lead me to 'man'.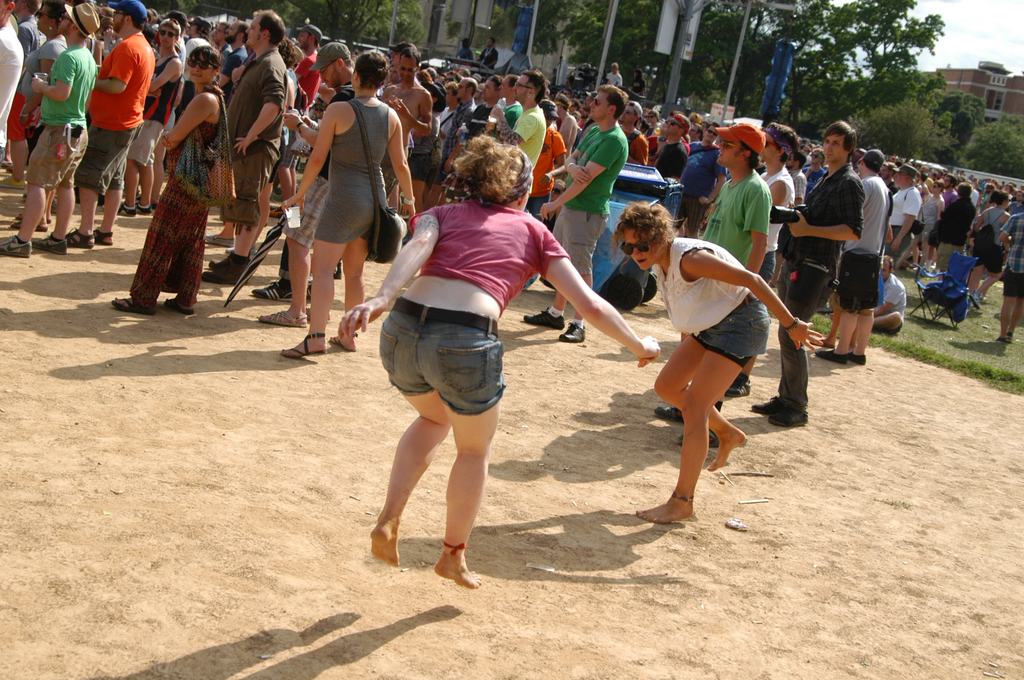
Lead to box(470, 33, 499, 69).
